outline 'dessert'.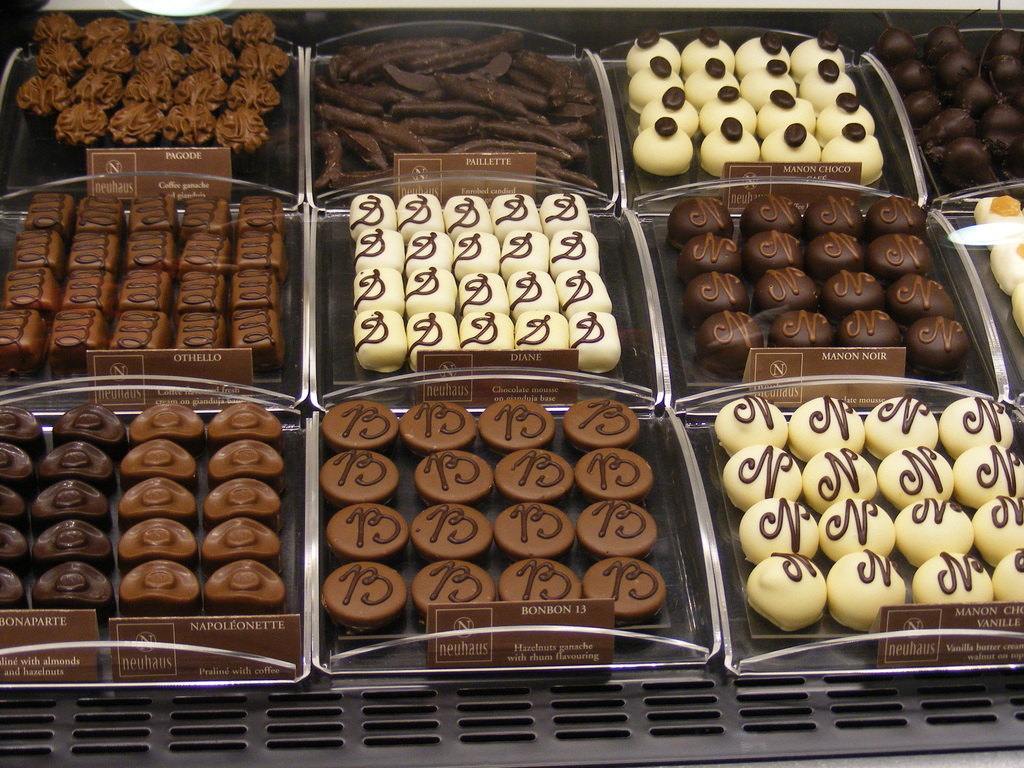
Outline: x1=24 y1=195 x2=72 y2=232.
